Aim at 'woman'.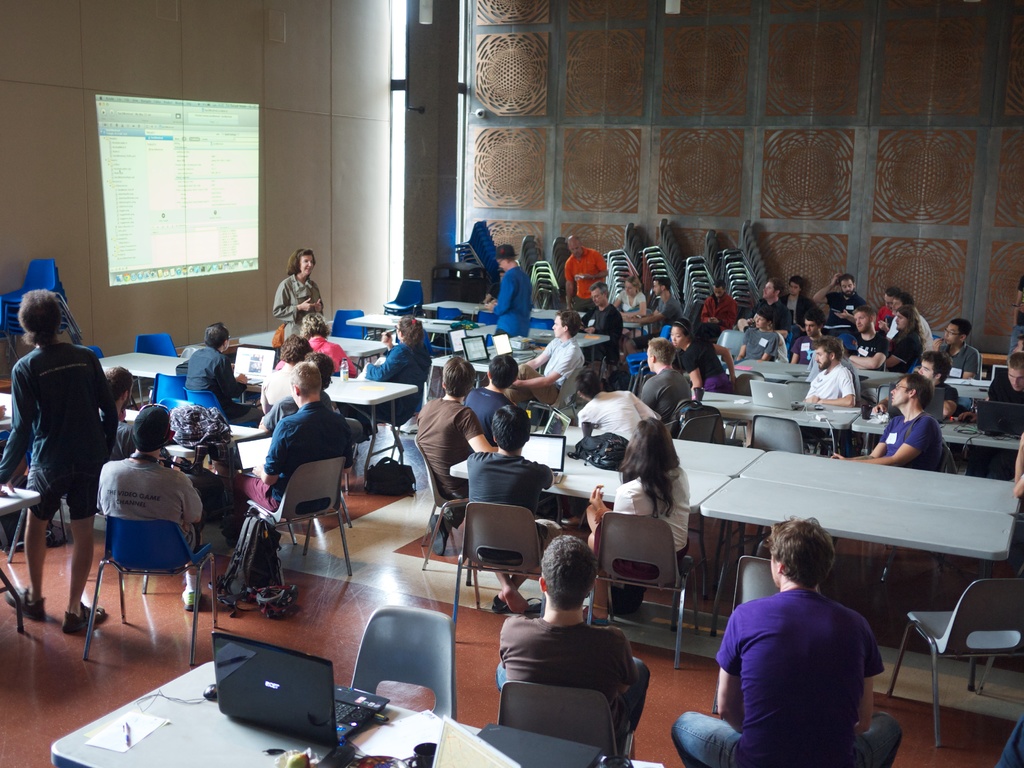
Aimed at (611,275,646,361).
